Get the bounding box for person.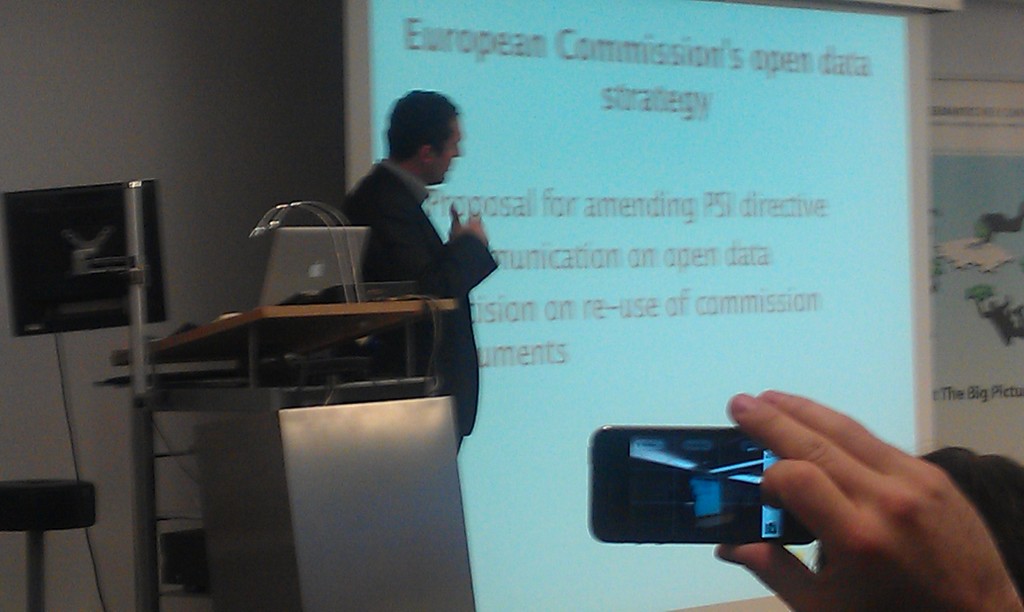
Rect(716, 394, 1023, 611).
